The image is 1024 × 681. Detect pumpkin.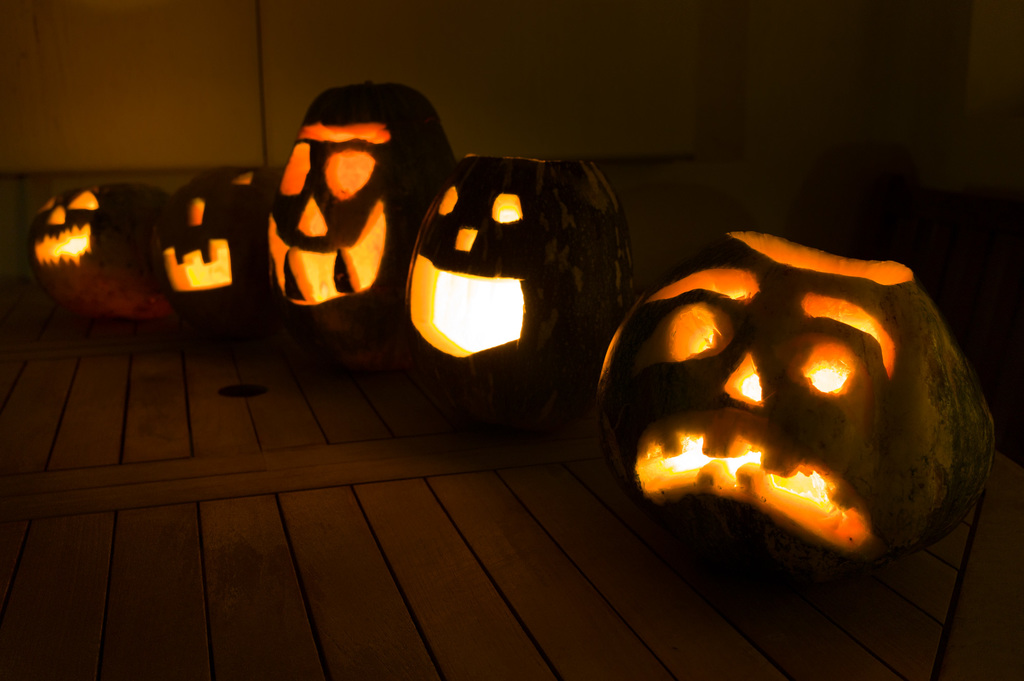
Detection: <bbox>261, 81, 461, 355</bbox>.
